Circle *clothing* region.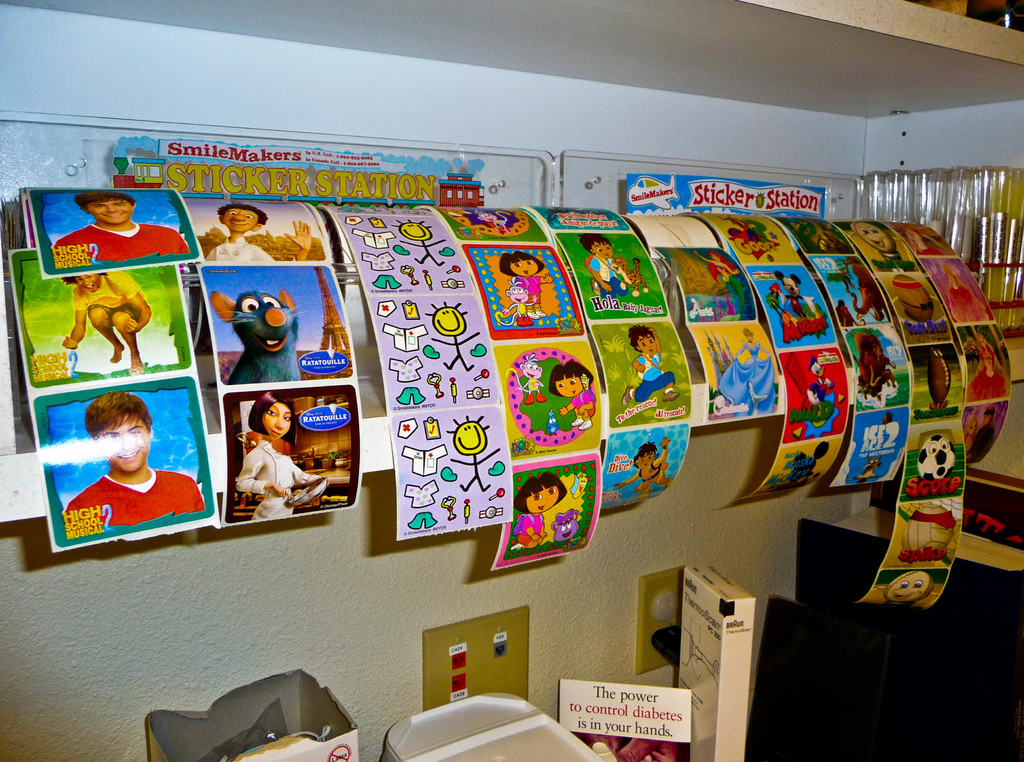
Region: [387,352,420,378].
